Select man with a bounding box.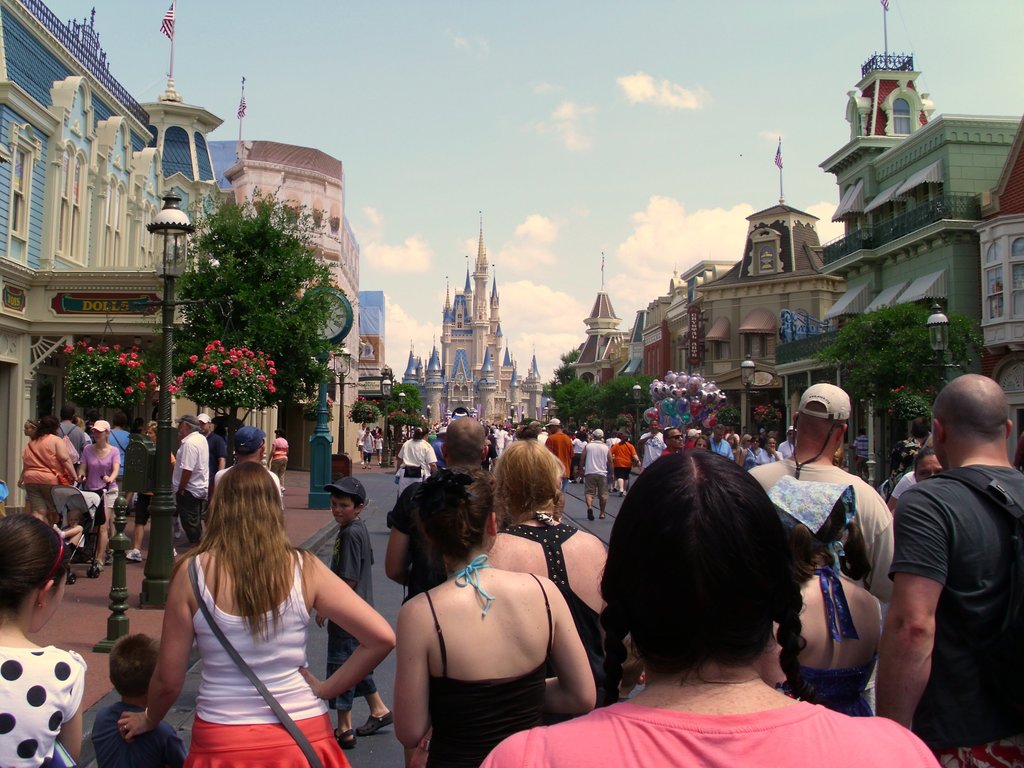
[748,383,891,614].
